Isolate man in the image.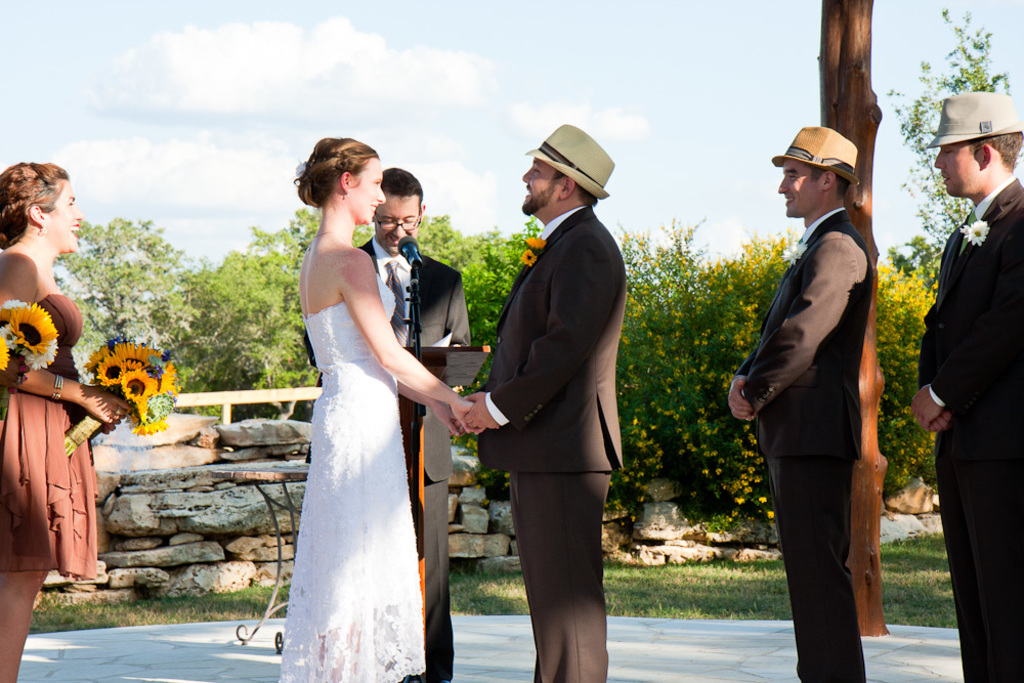
Isolated region: {"x1": 920, "y1": 87, "x2": 1023, "y2": 682}.
